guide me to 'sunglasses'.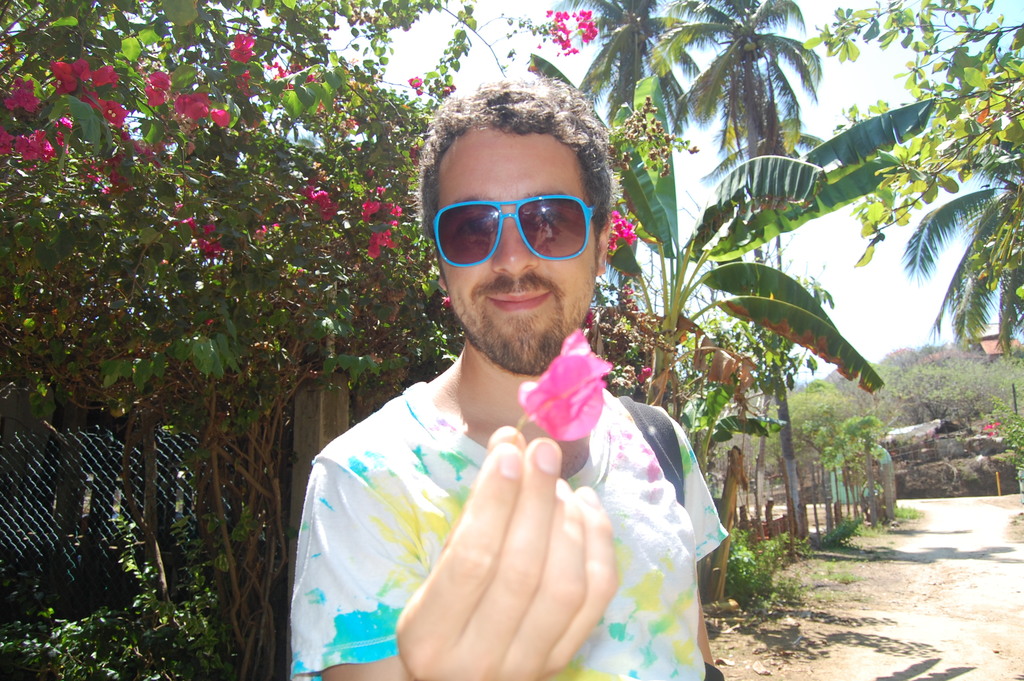
Guidance: 428, 191, 607, 267.
